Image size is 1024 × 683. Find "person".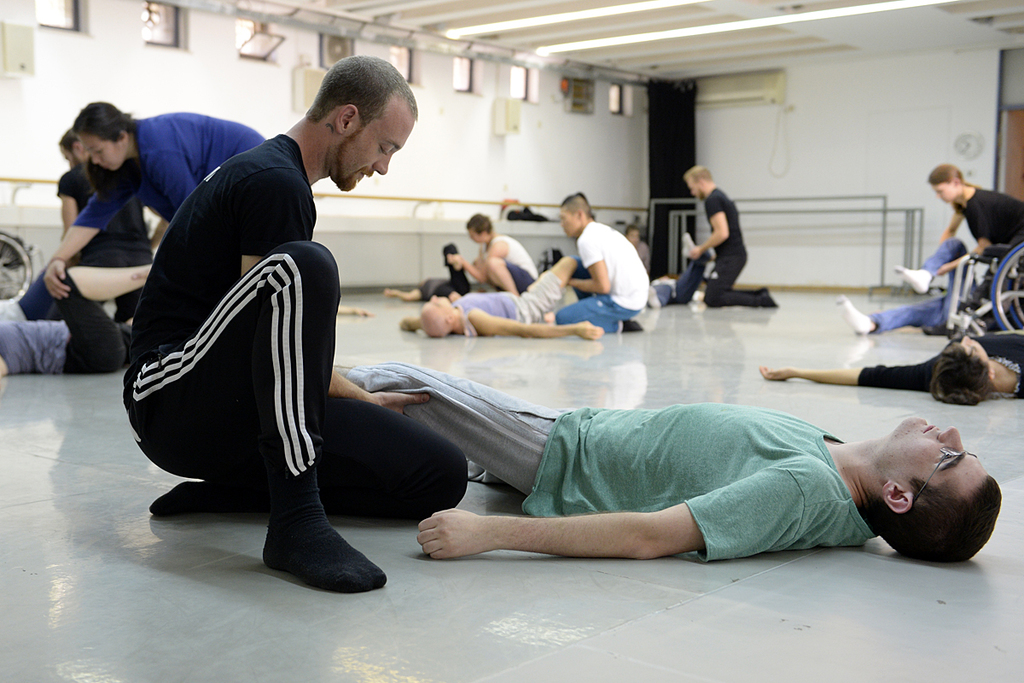
331:359:1002:558.
